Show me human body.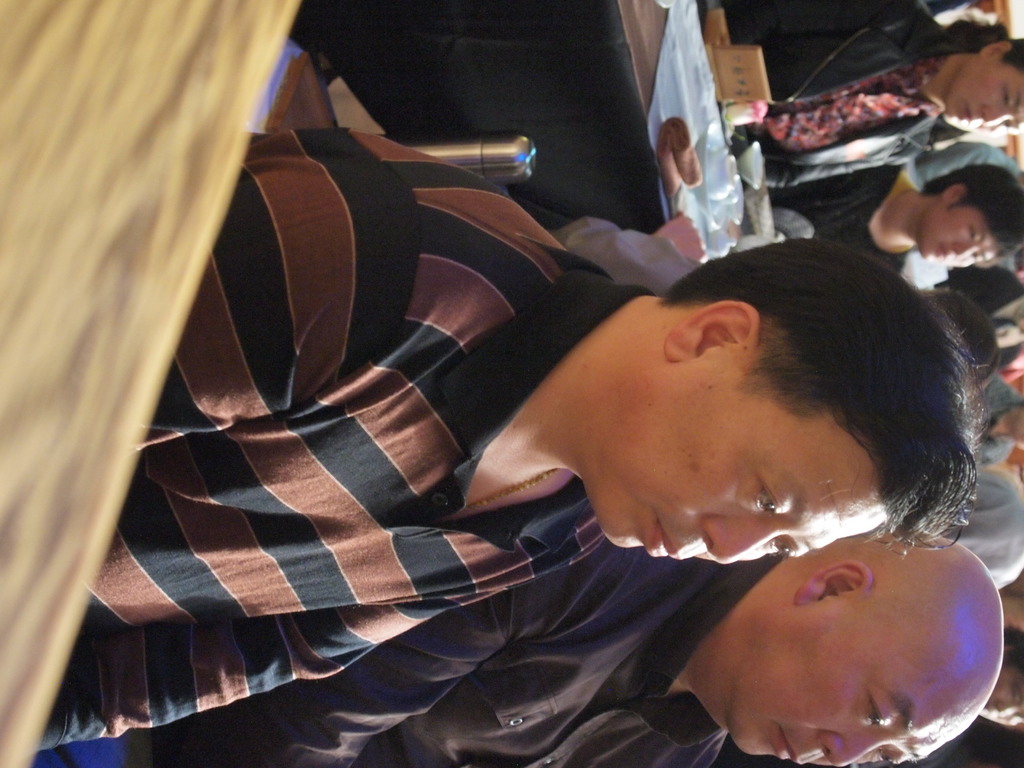
human body is here: <region>148, 531, 1002, 767</region>.
